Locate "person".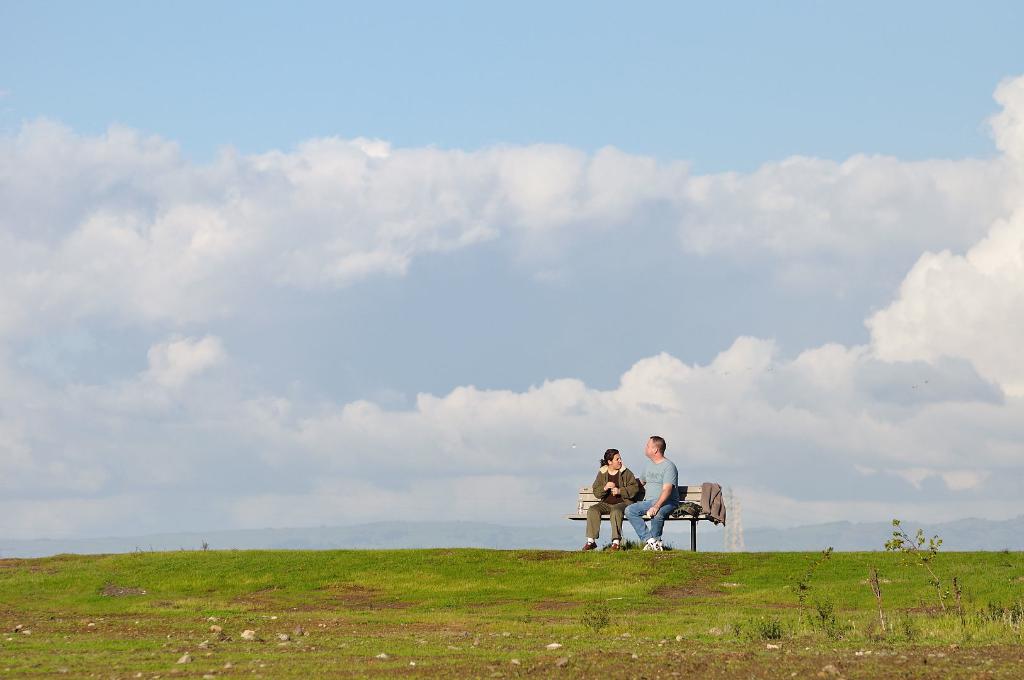
Bounding box: left=580, top=449, right=642, bottom=550.
